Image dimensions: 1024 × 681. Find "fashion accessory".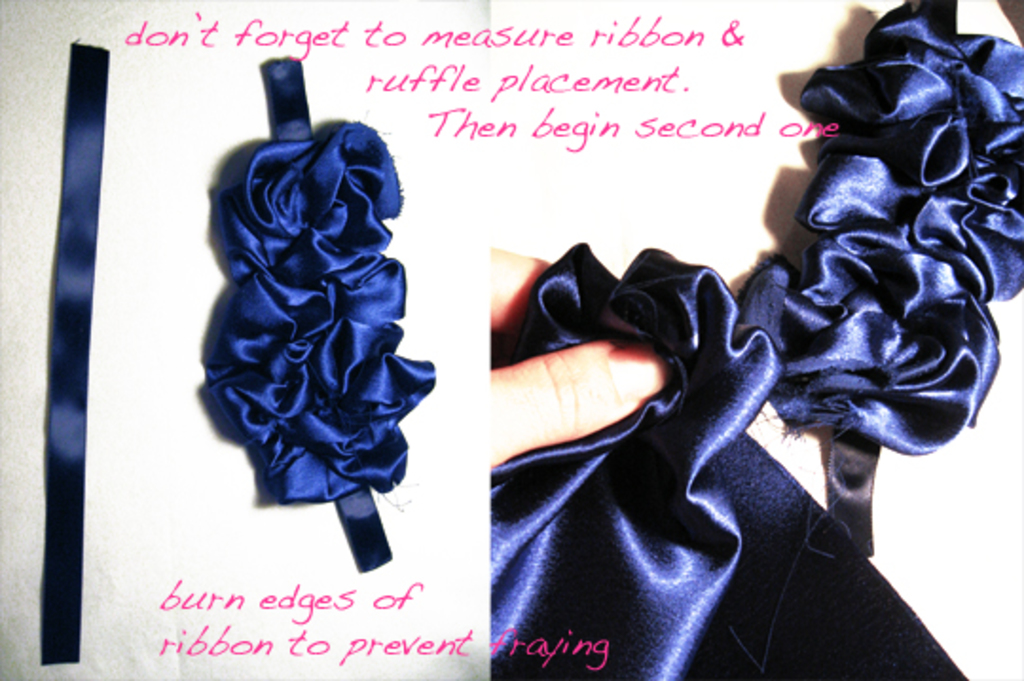
BBox(484, 237, 975, 679).
